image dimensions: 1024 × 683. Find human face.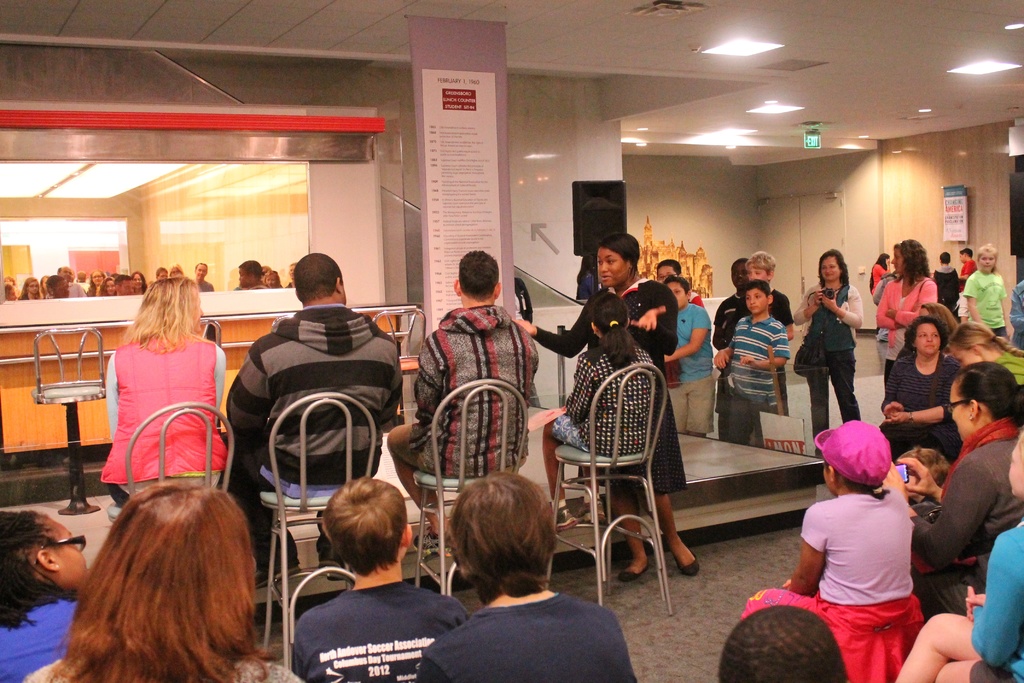
[x1=671, y1=285, x2=691, y2=305].
